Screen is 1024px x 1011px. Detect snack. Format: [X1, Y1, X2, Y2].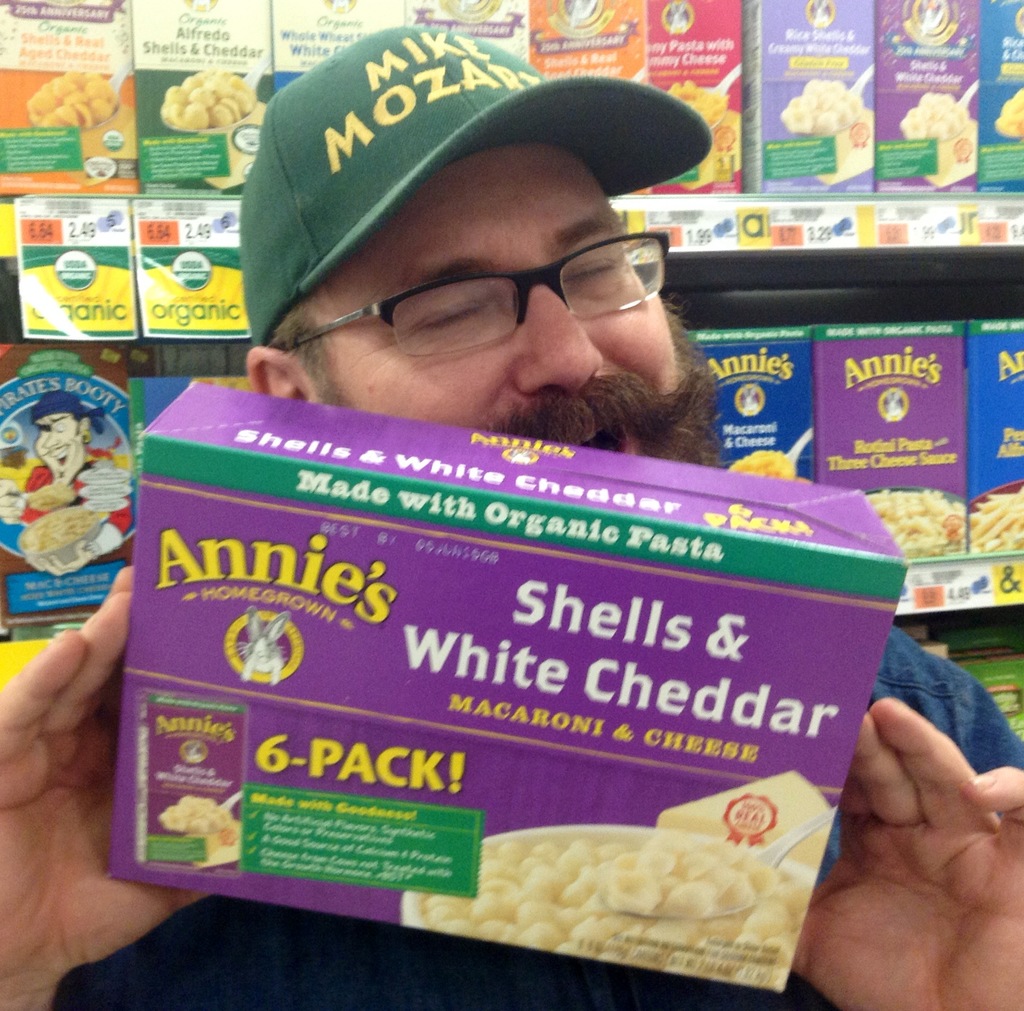
[161, 59, 278, 185].
